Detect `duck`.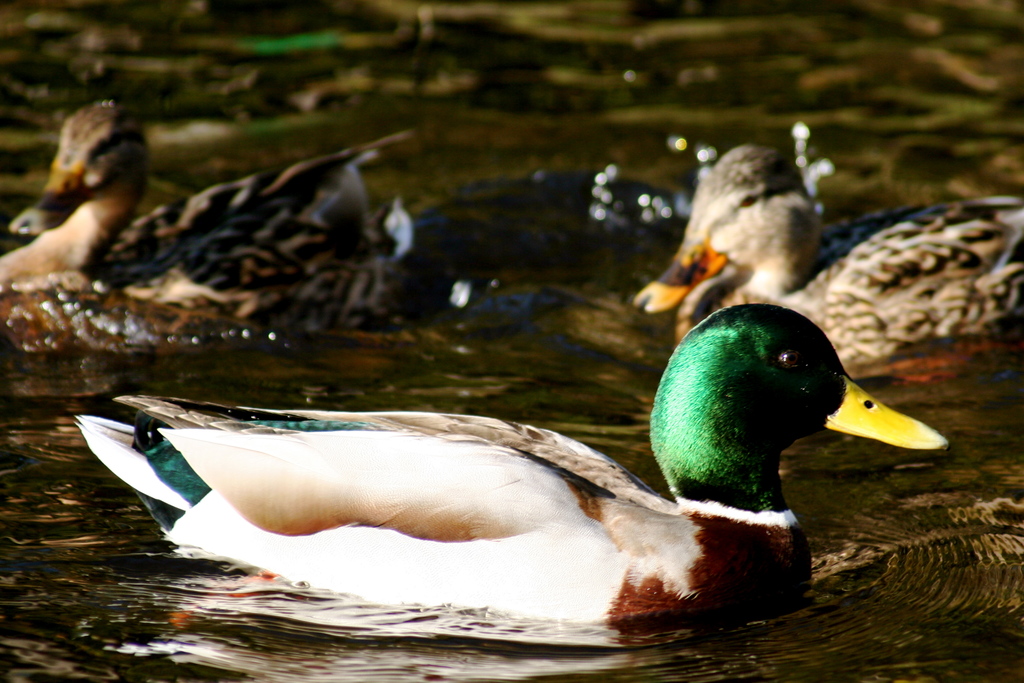
Detected at 73 299 945 627.
